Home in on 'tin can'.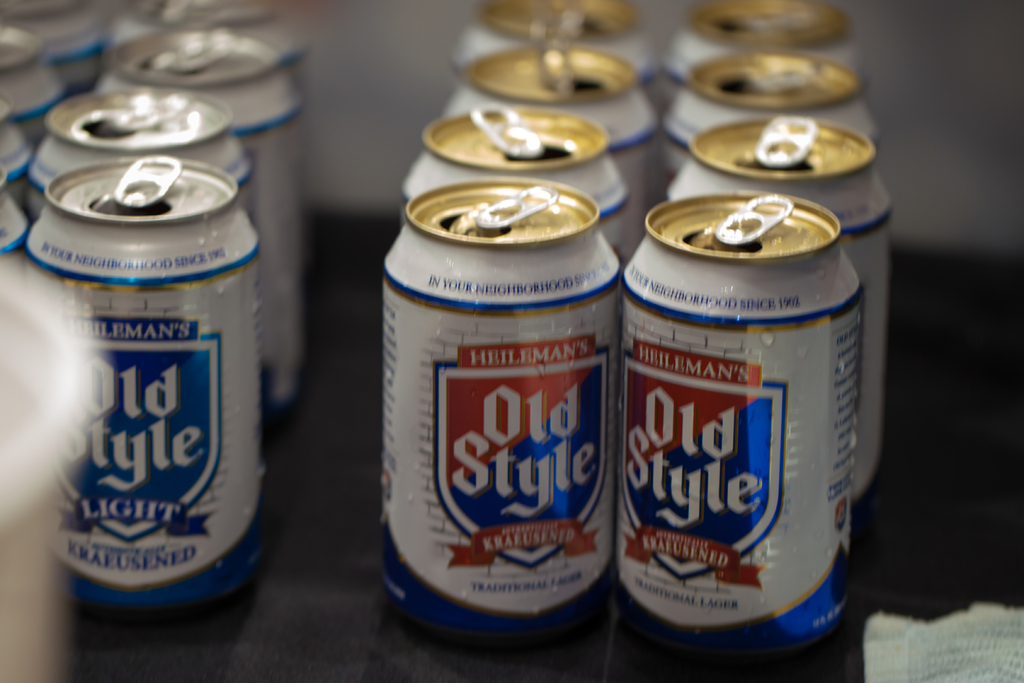
Homed in at (x1=395, y1=98, x2=627, y2=247).
